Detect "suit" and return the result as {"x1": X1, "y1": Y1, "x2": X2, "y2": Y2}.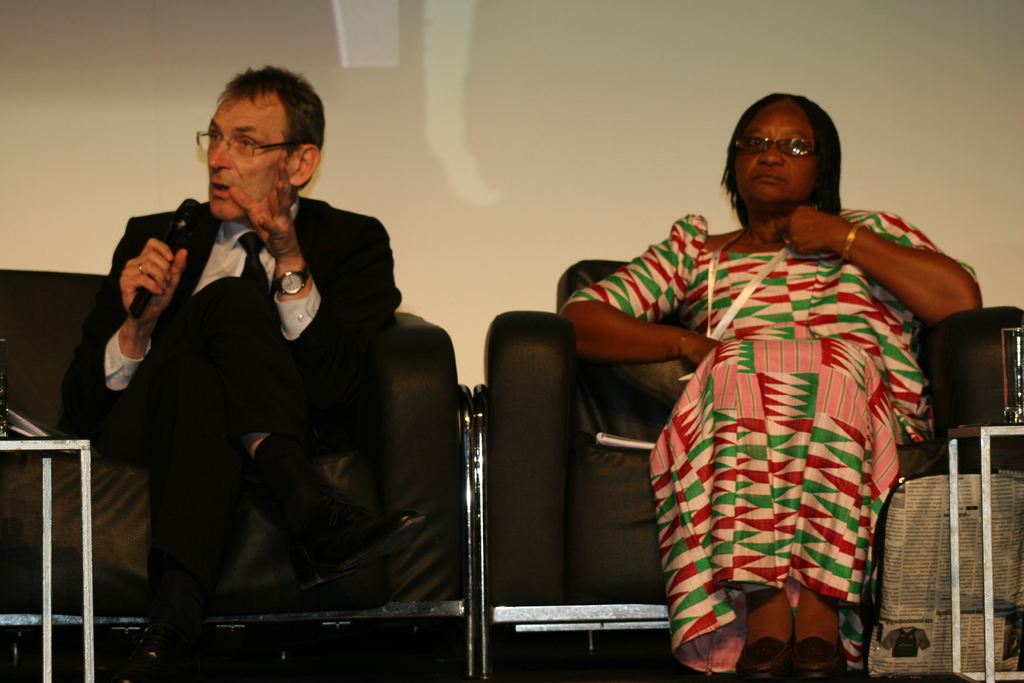
{"x1": 55, "y1": 187, "x2": 404, "y2": 643}.
